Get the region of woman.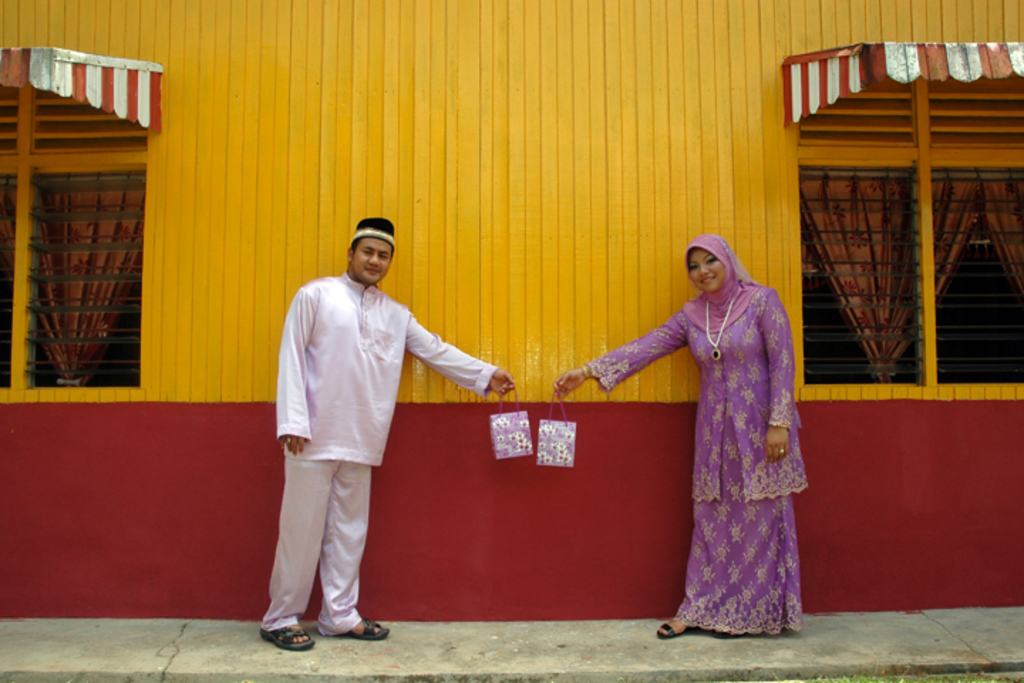
bbox(604, 226, 811, 637).
